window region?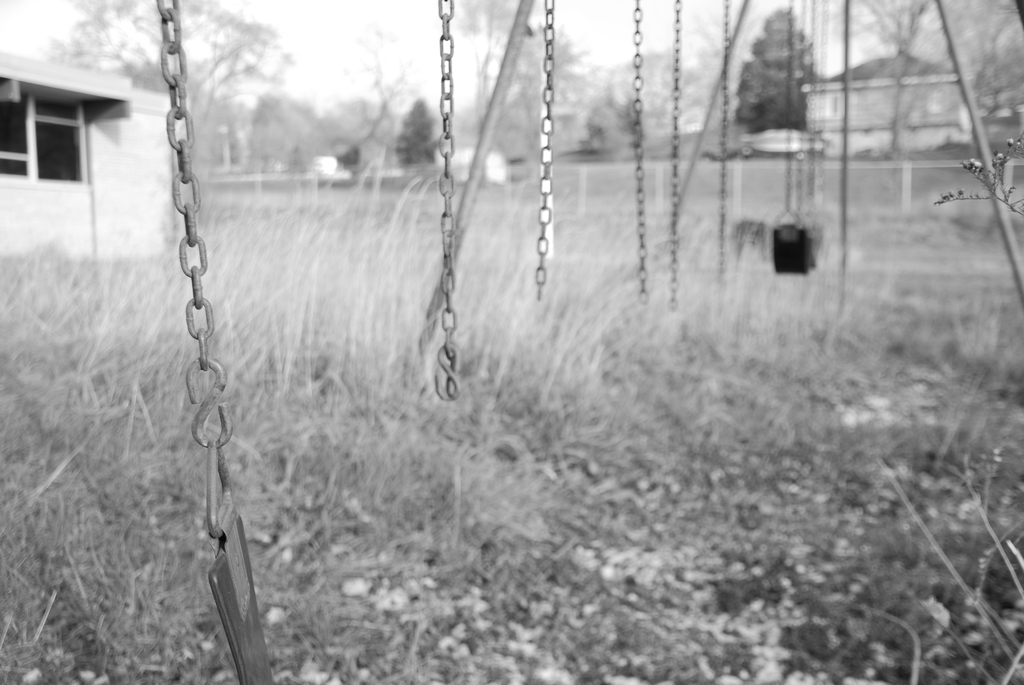
left=6, top=75, right=86, bottom=180
